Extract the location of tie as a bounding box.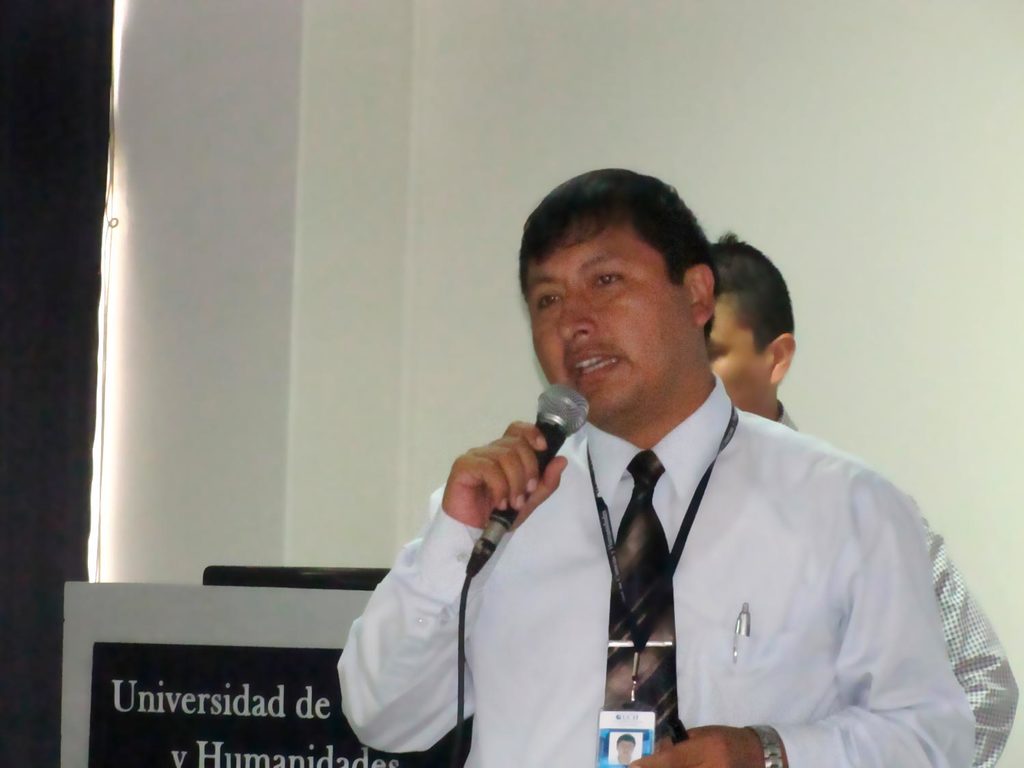
598,450,673,748.
